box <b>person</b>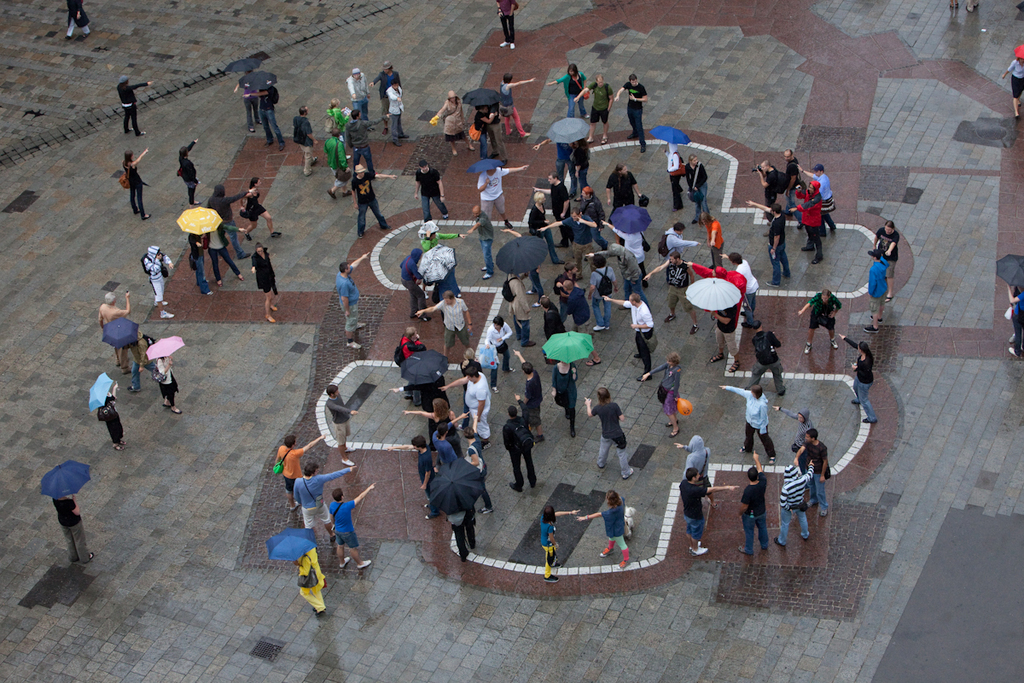
l=340, t=63, r=374, b=126
